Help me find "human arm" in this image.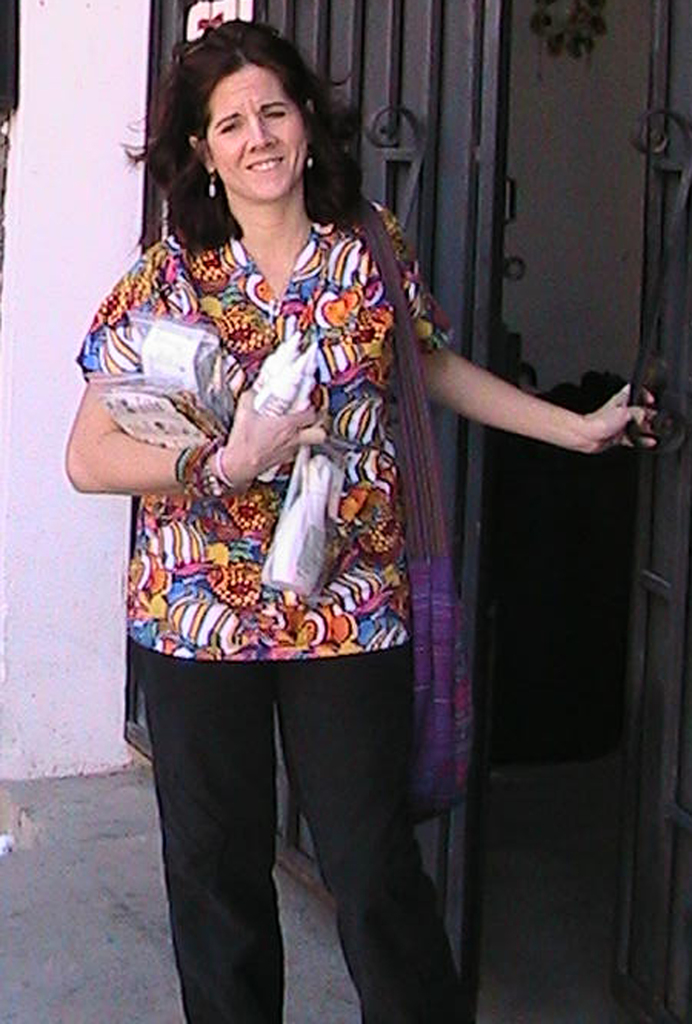
Found it: x1=380, y1=308, x2=665, y2=481.
